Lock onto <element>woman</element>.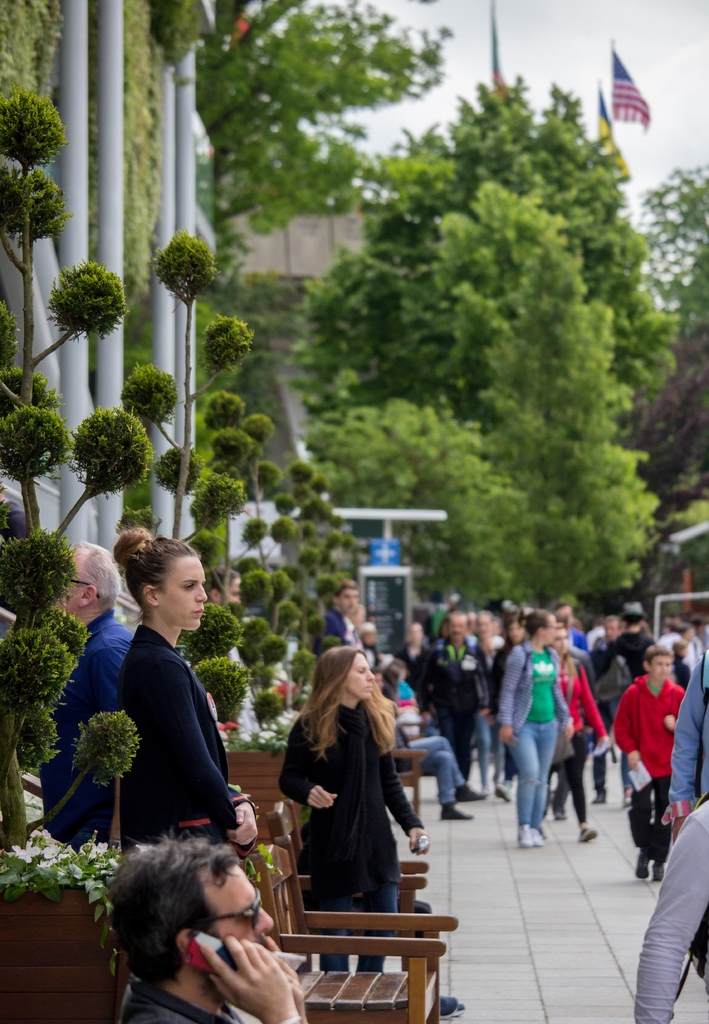
Locked: [275,646,419,975].
